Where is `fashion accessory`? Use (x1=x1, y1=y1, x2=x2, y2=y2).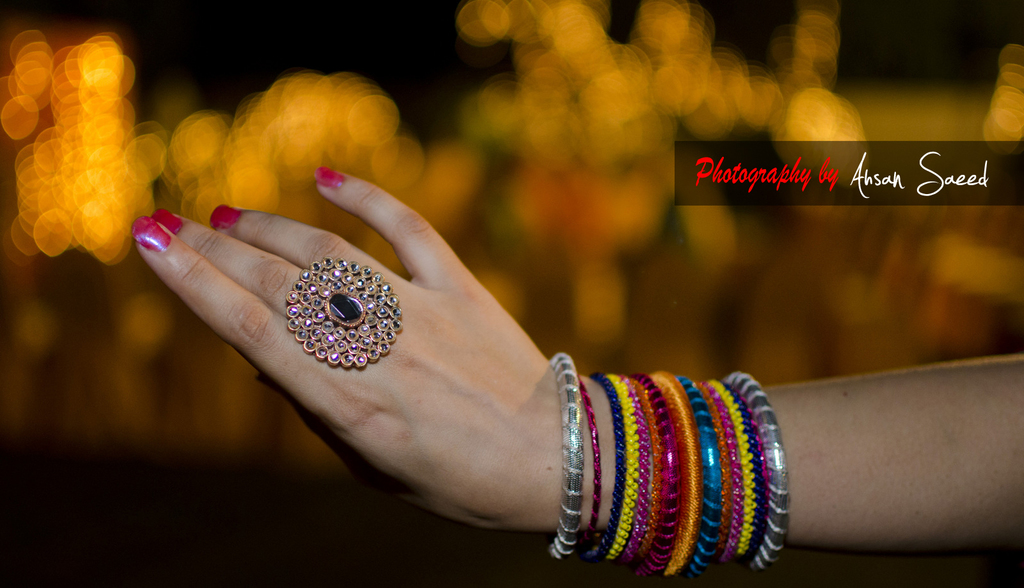
(x1=287, y1=256, x2=405, y2=369).
